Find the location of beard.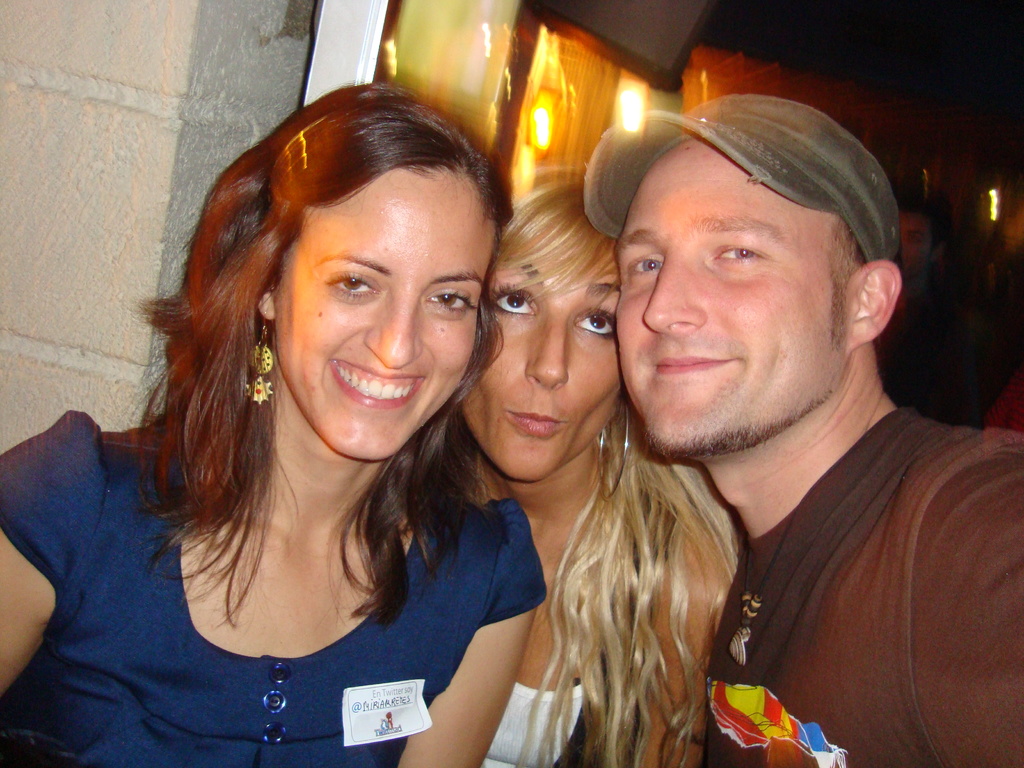
Location: bbox=(644, 385, 835, 458).
